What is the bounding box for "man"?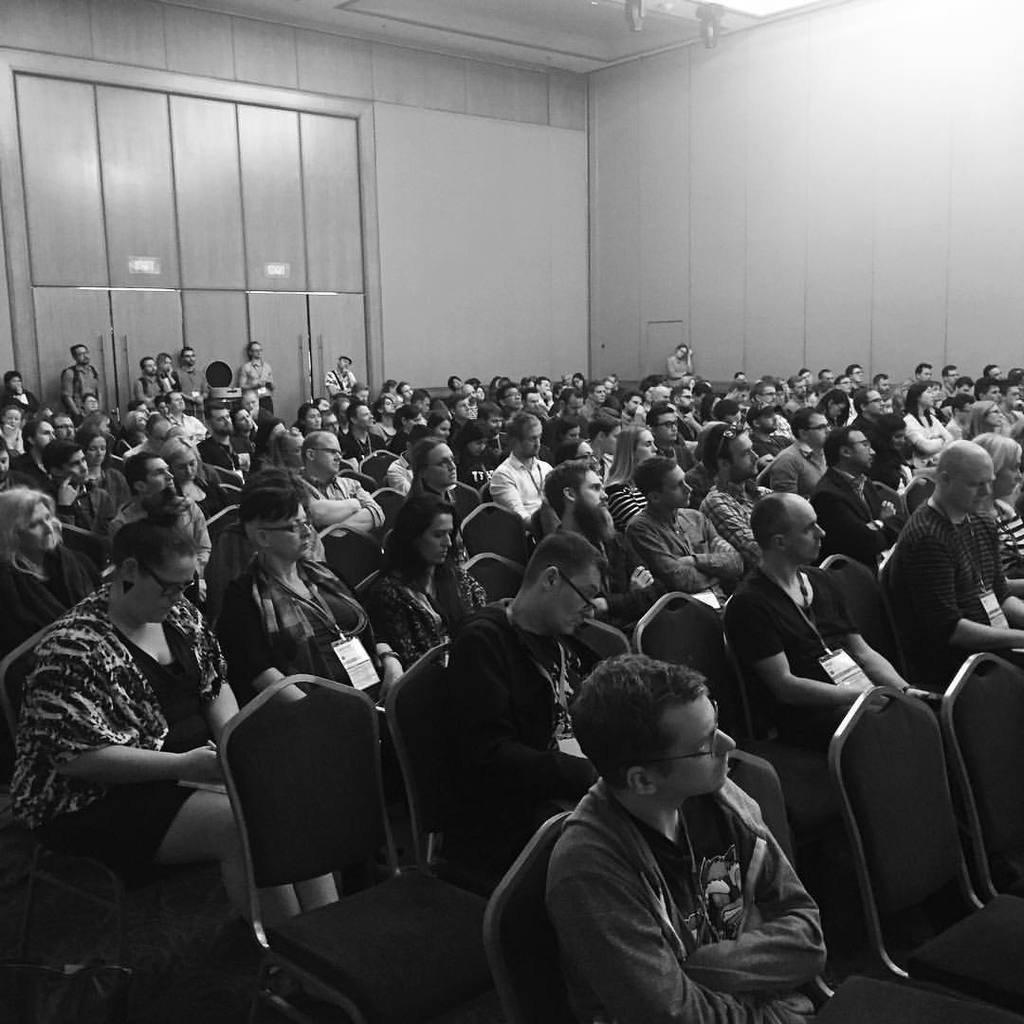
844, 364, 864, 381.
